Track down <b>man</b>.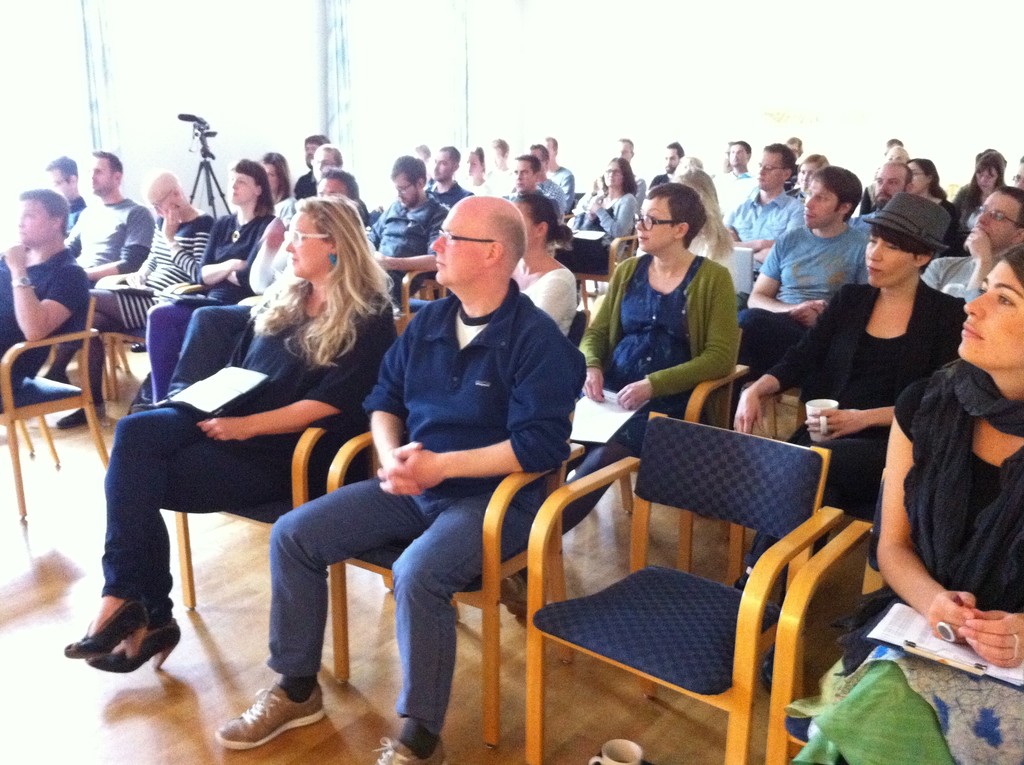
Tracked to region(663, 139, 685, 175).
